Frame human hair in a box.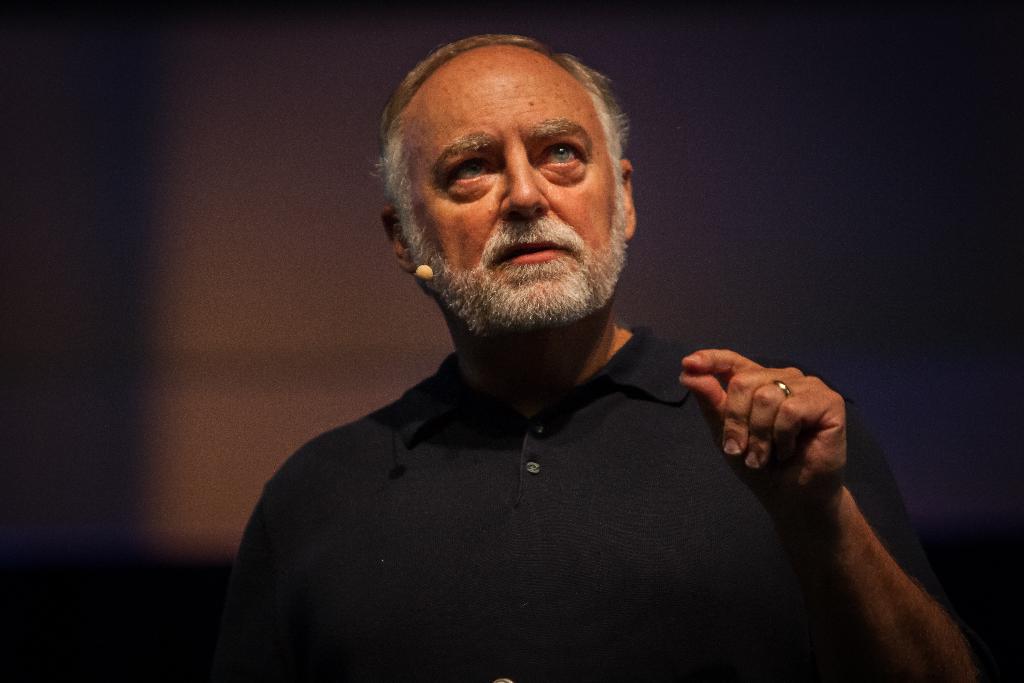
[left=383, top=36, right=635, bottom=231].
